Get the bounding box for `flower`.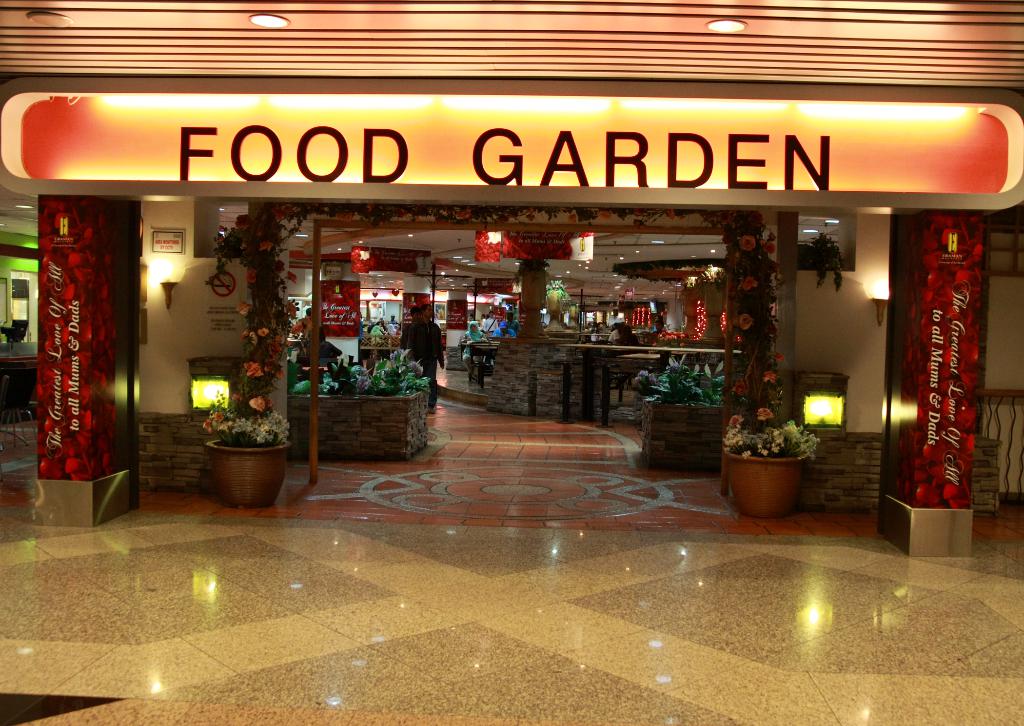
<box>763,369,778,390</box>.
